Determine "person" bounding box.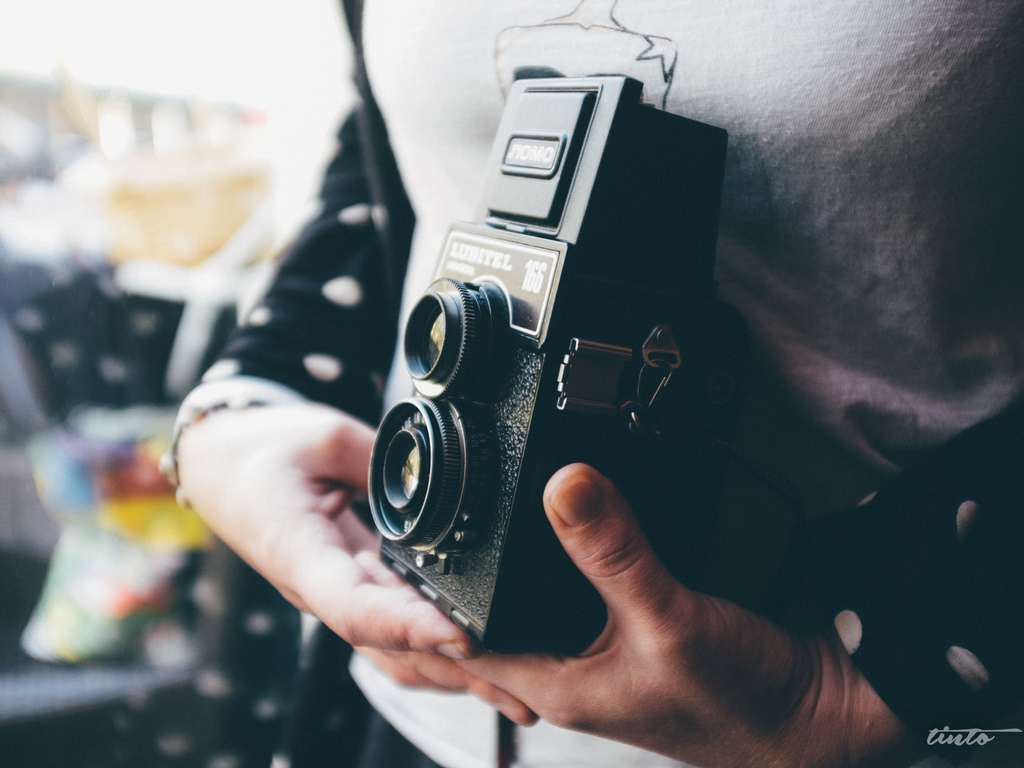
Determined: [160, 0, 1021, 767].
